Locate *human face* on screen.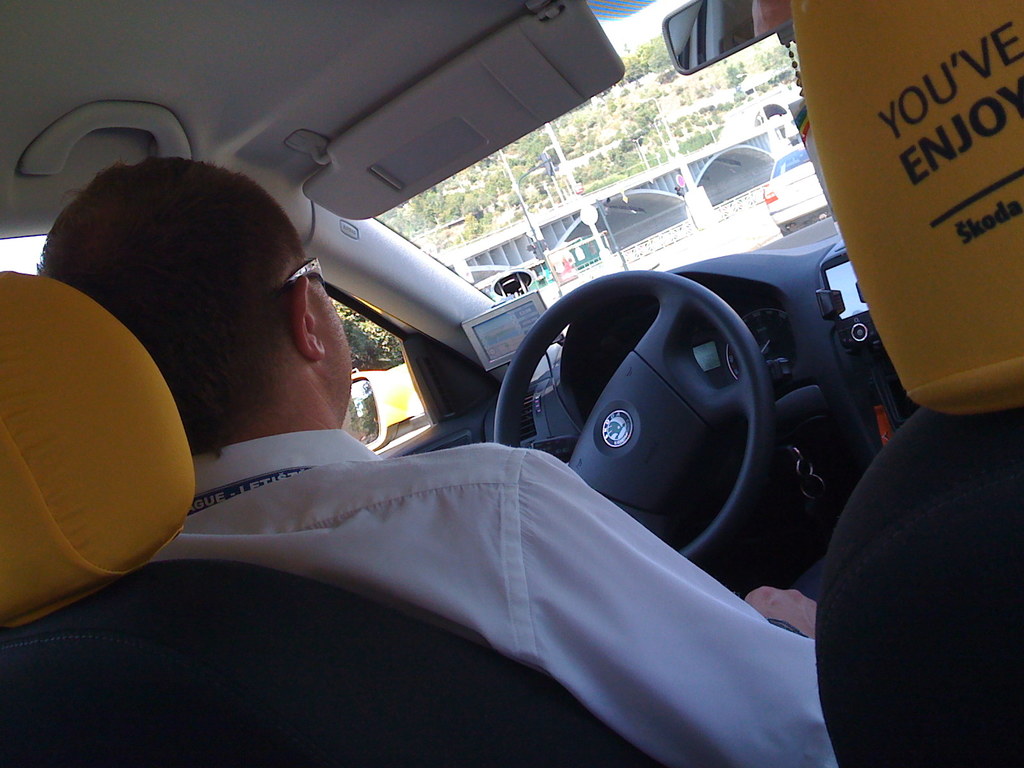
On screen at Rect(308, 257, 355, 404).
